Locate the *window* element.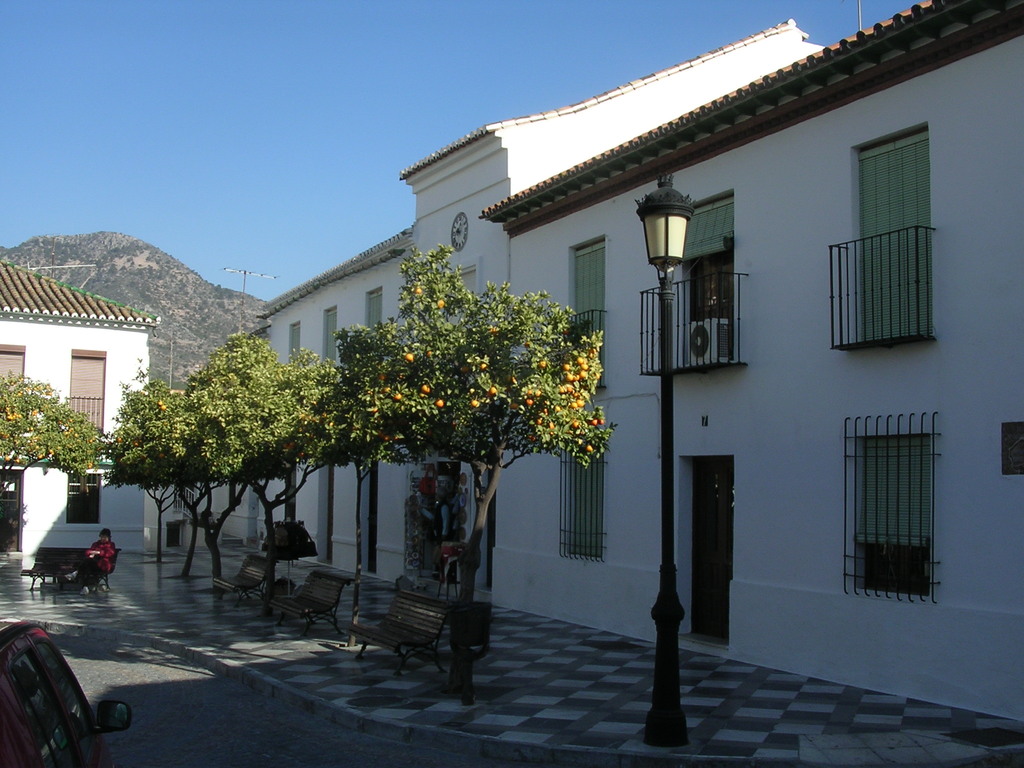
Element bbox: l=544, t=236, r=614, b=381.
